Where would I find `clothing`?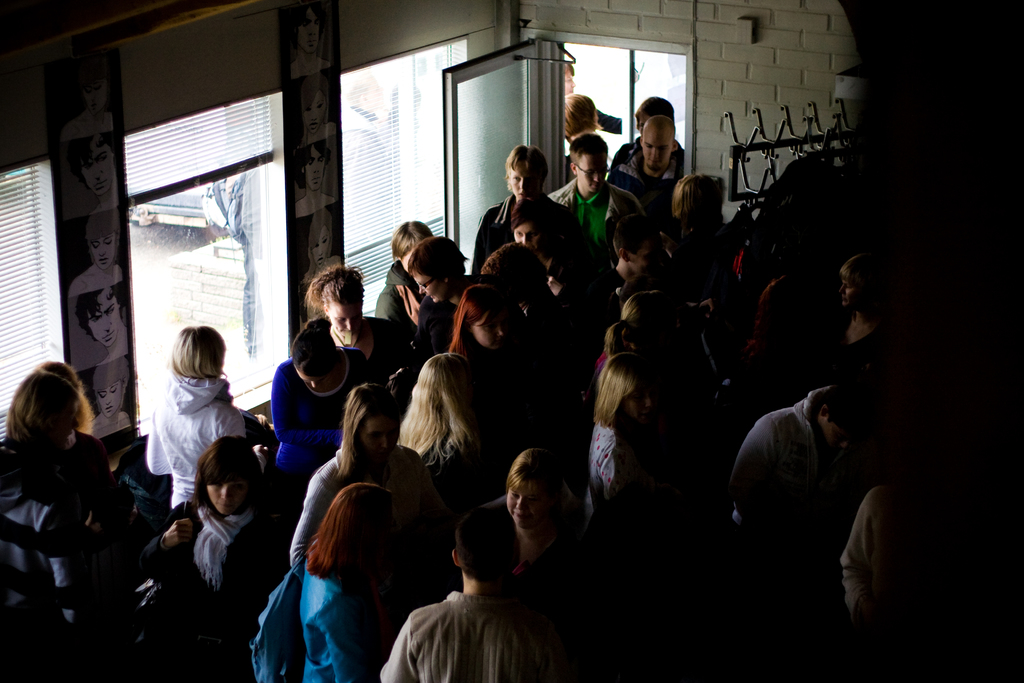
At Rect(559, 169, 646, 263).
